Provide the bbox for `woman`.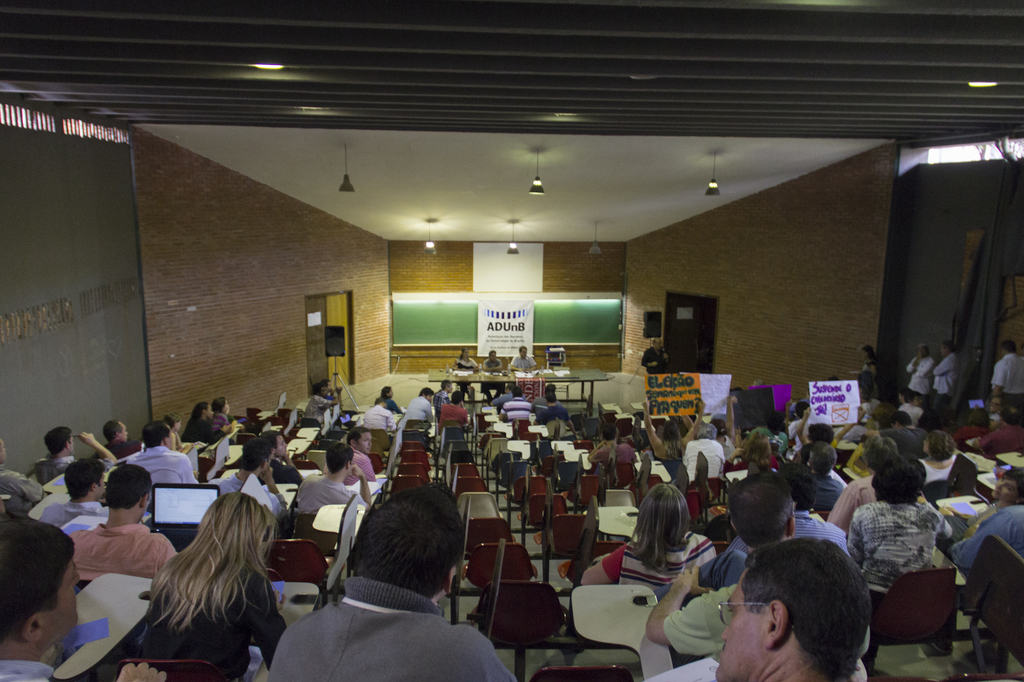
{"left": 644, "top": 401, "right": 707, "bottom": 461}.
